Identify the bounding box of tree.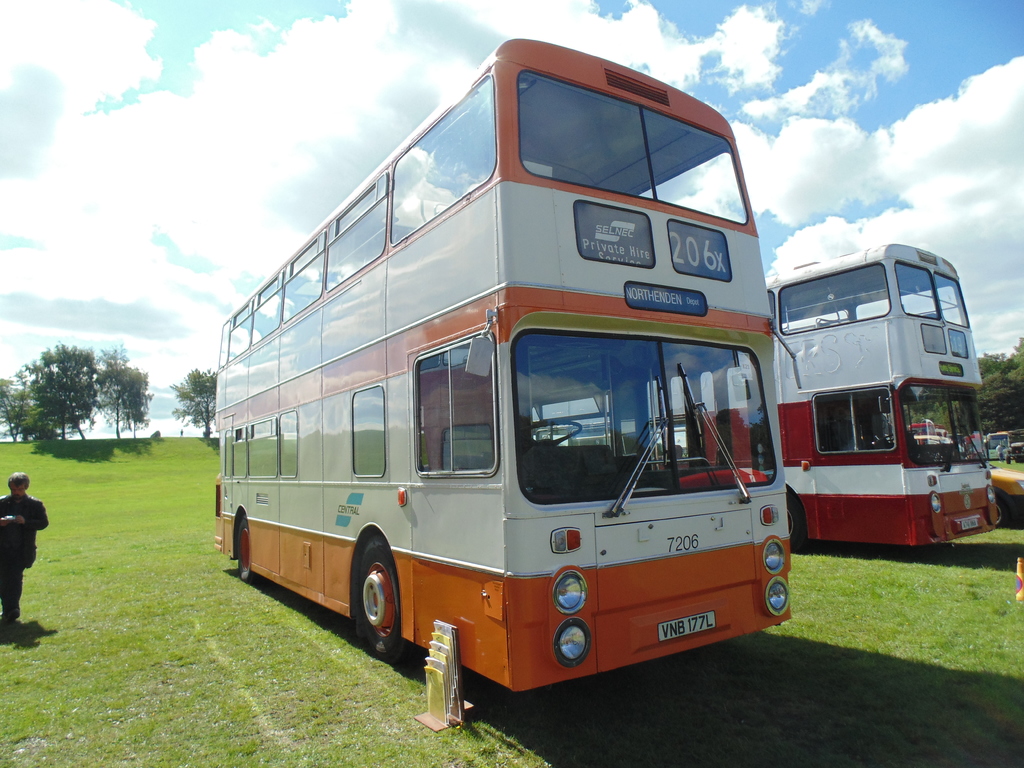
BBox(161, 358, 221, 436).
